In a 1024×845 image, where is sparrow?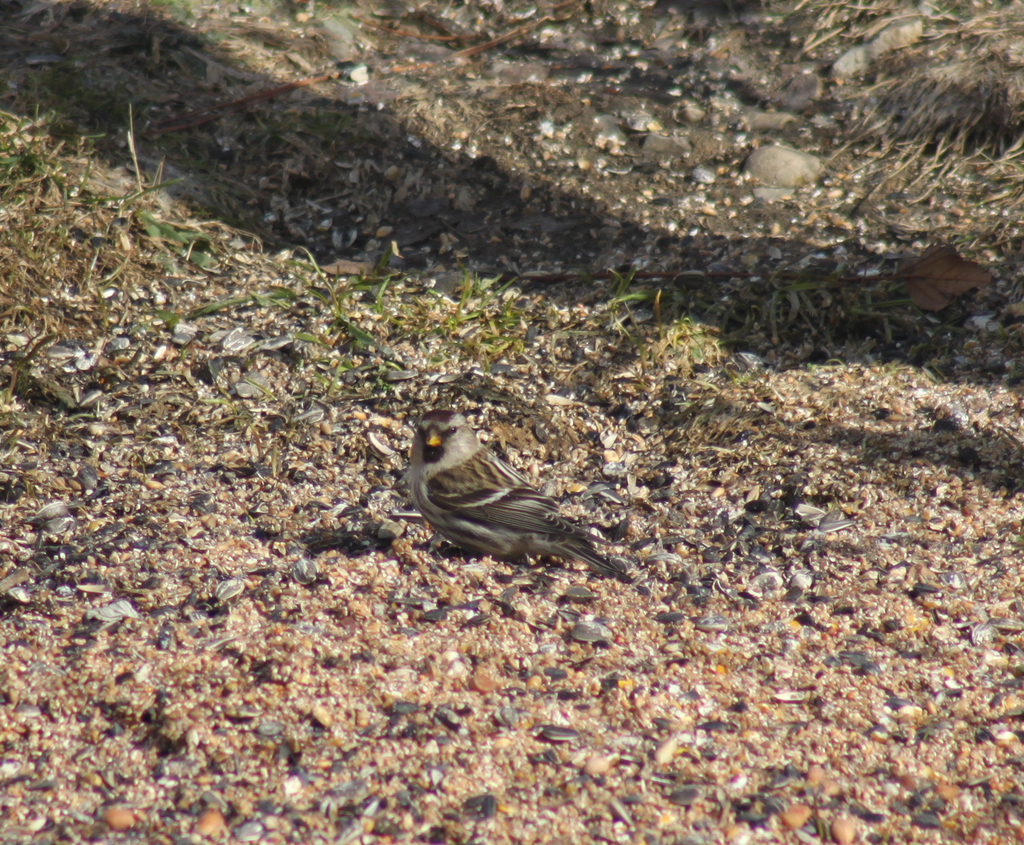
402 407 635 582.
